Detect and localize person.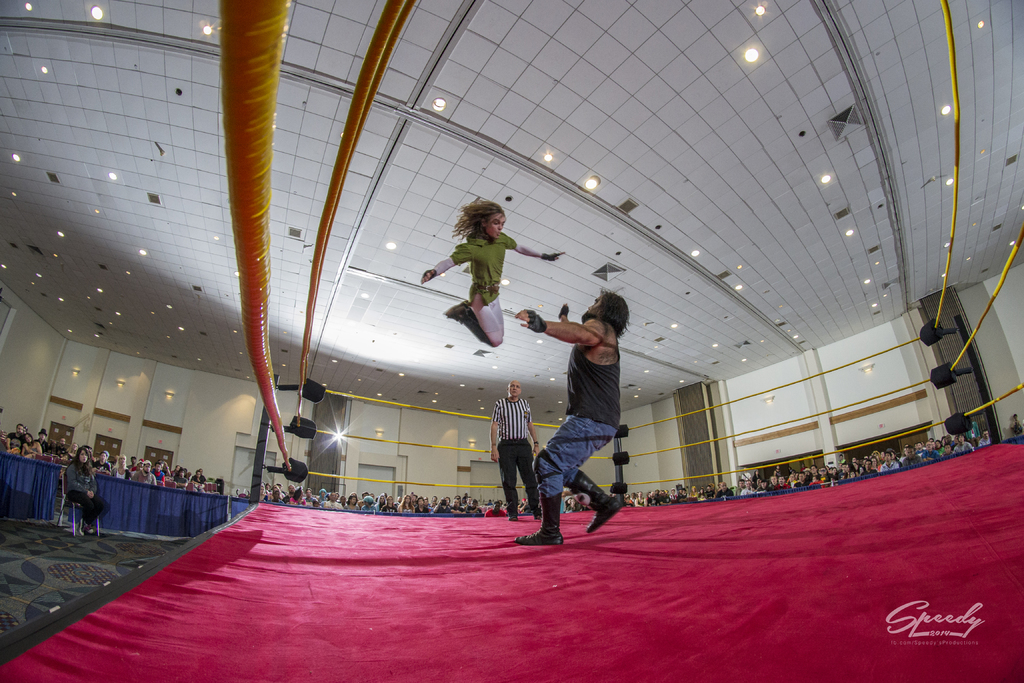
Localized at detection(66, 441, 74, 457).
